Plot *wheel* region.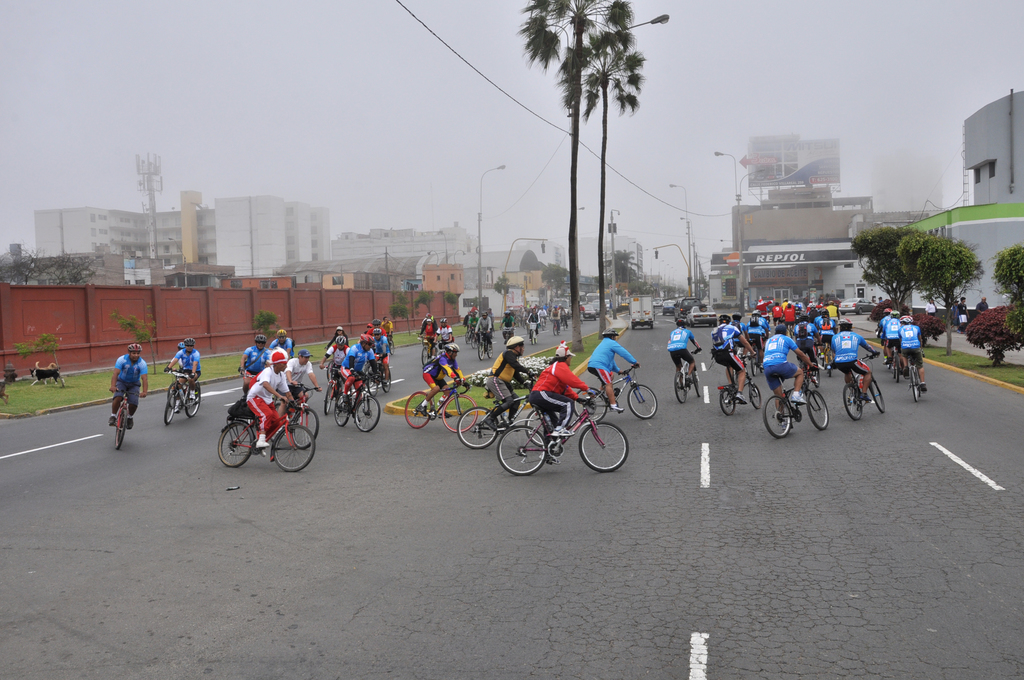
Plotted at 404/388/433/423.
